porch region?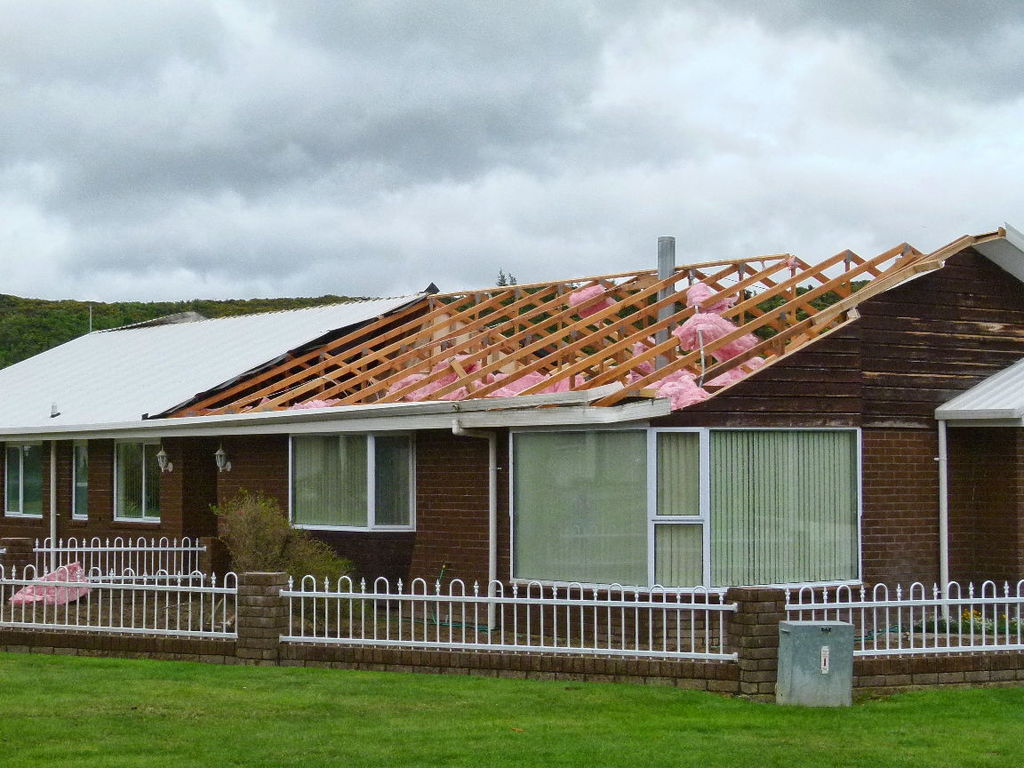
[0,532,1023,704]
